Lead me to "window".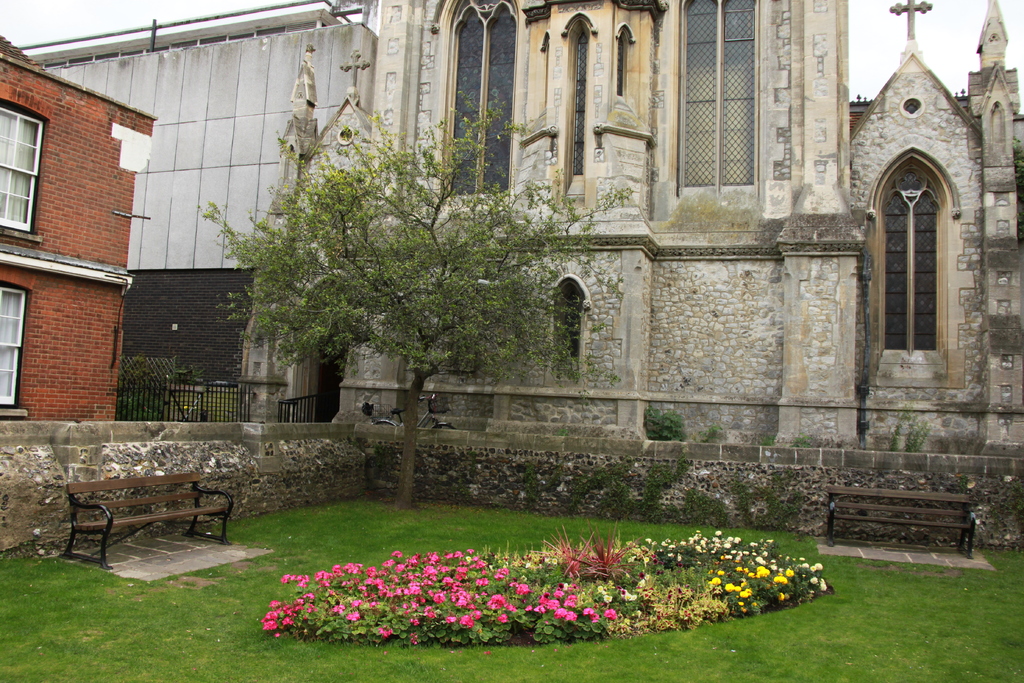
Lead to select_region(446, 8, 483, 195).
